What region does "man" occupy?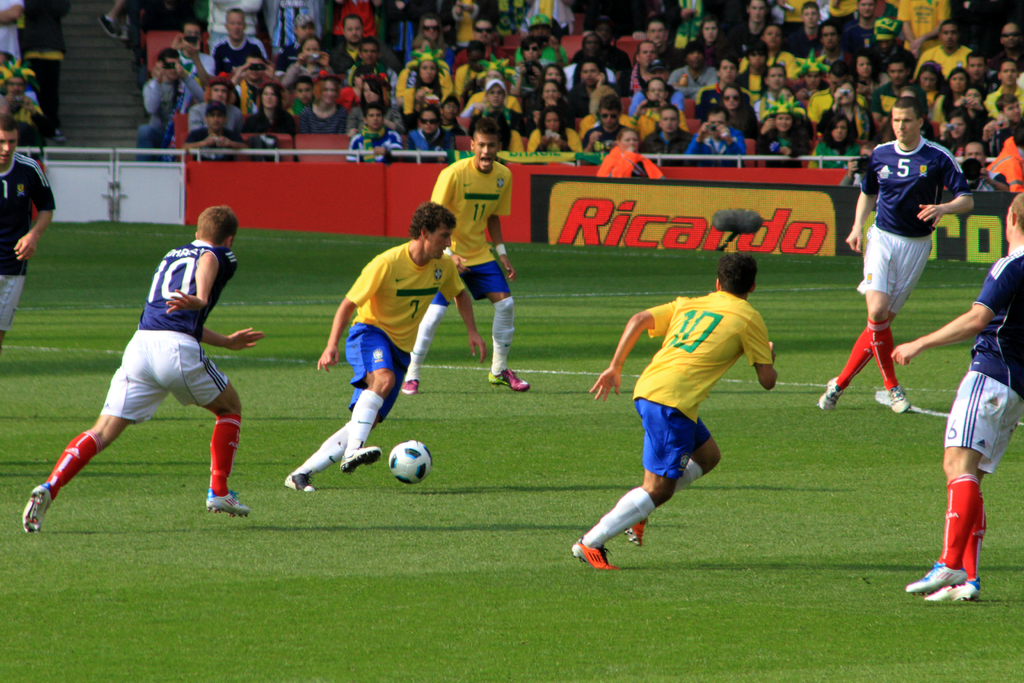
bbox(0, 49, 13, 87).
